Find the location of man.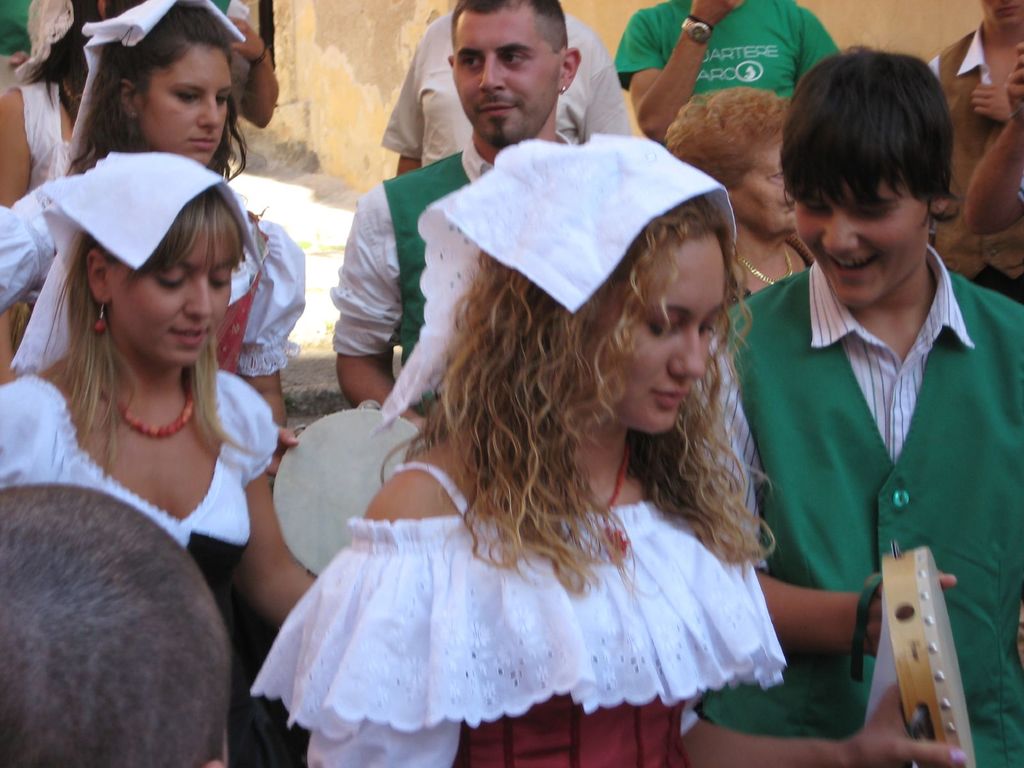
Location: pyautogui.locateOnScreen(928, 0, 1023, 306).
